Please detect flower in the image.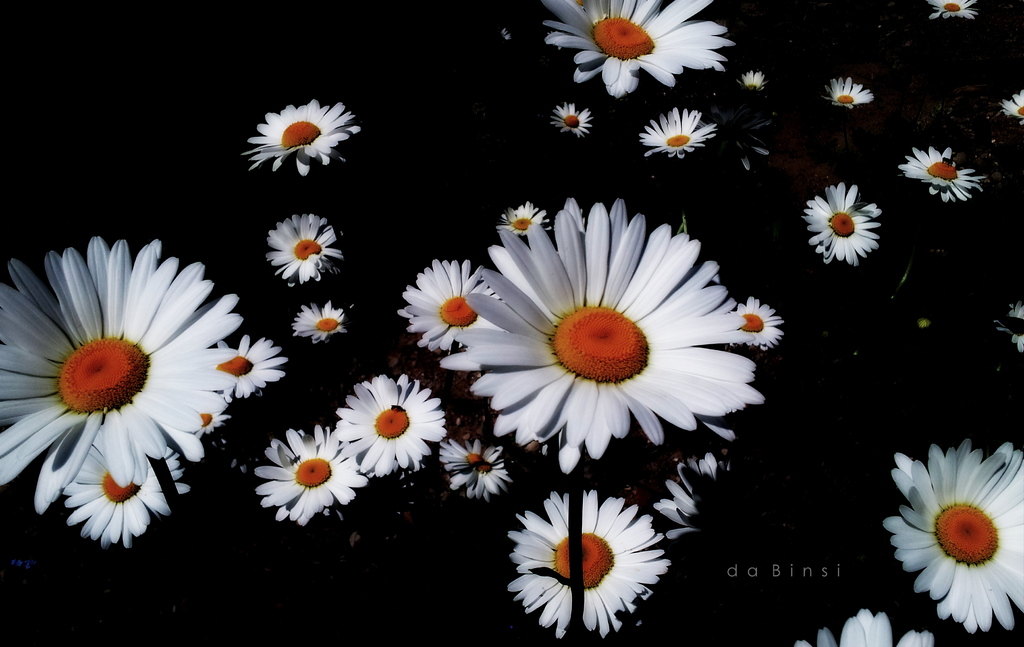
399 259 500 349.
